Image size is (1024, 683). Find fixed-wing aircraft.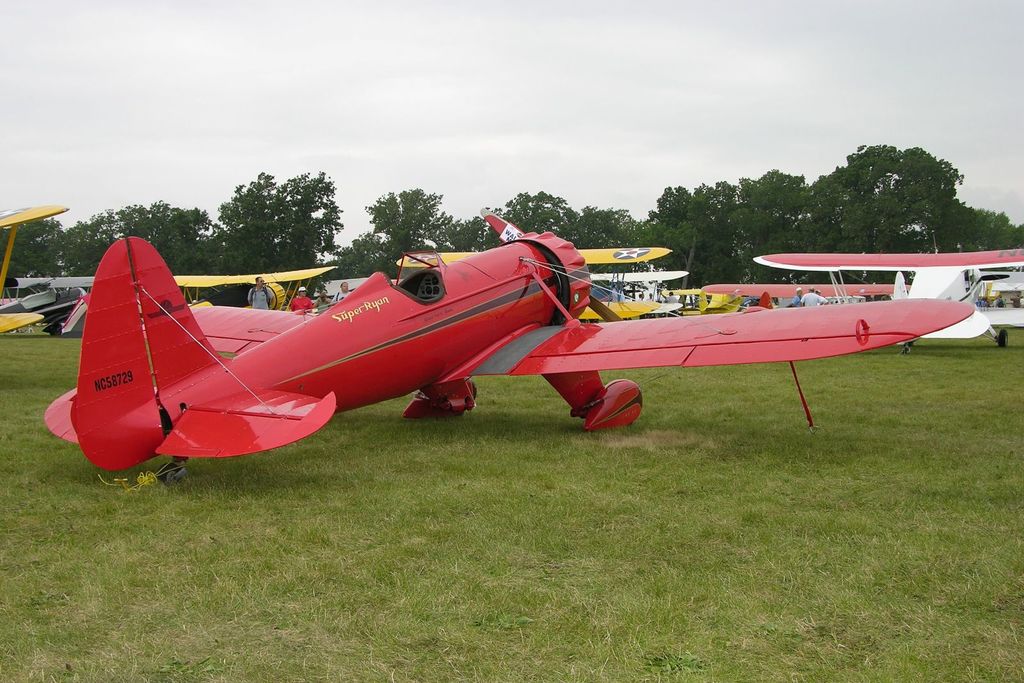
[x1=753, y1=255, x2=1023, y2=354].
